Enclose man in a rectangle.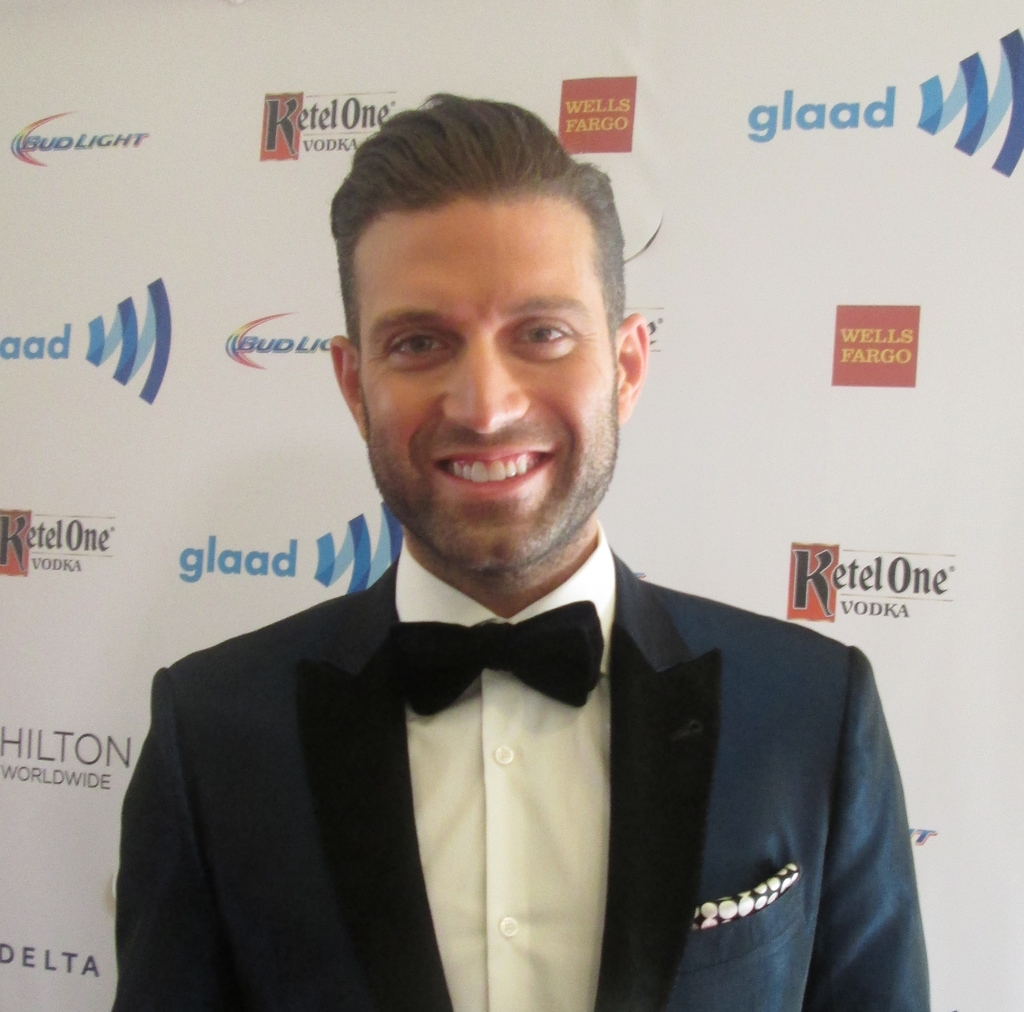
locate(97, 102, 936, 1011).
